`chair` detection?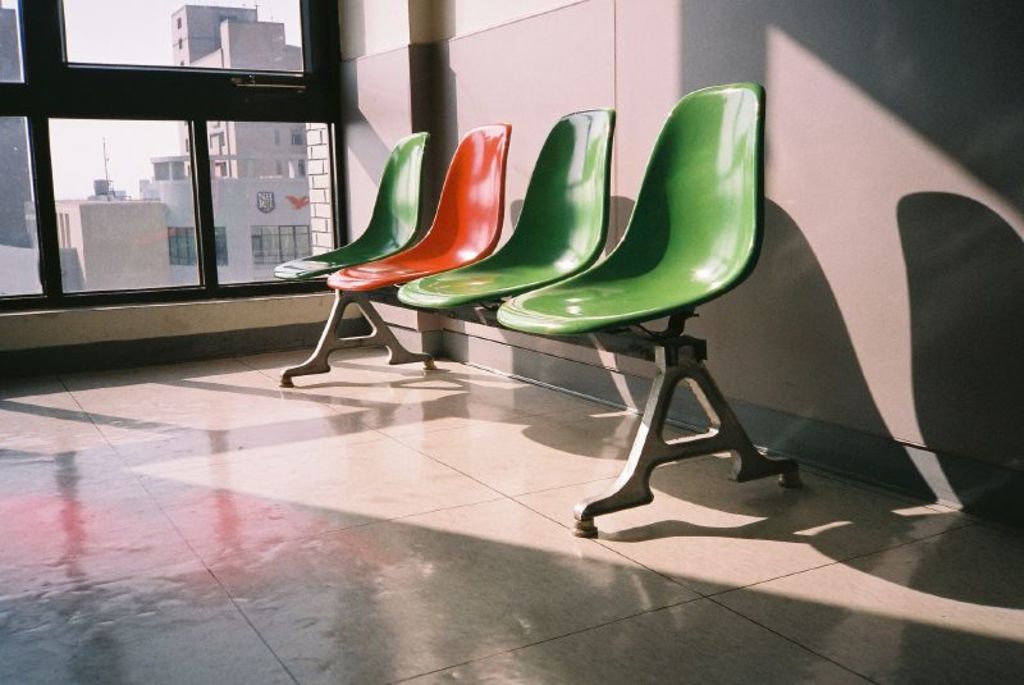
select_region(279, 131, 431, 379)
